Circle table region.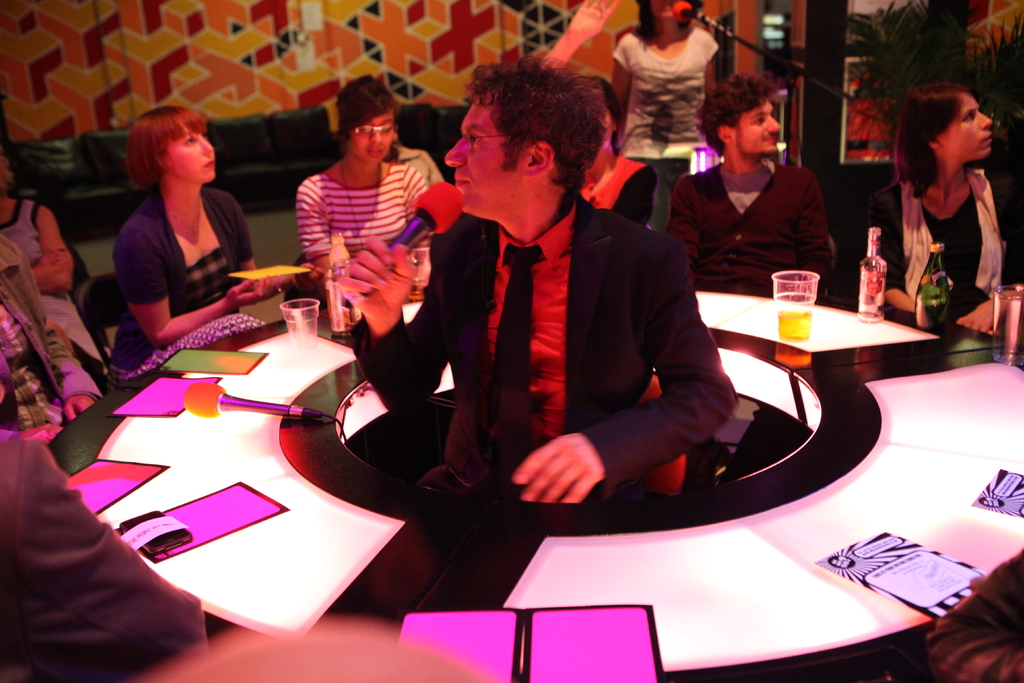
Region: 0, 263, 940, 682.
